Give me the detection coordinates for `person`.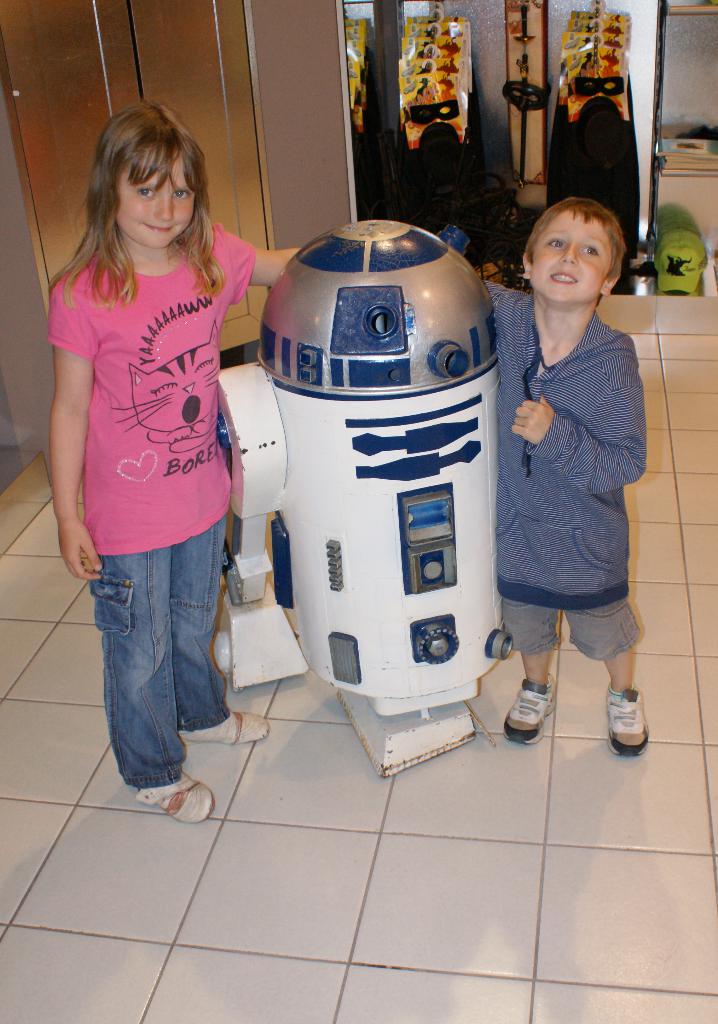
[40, 97, 305, 825].
